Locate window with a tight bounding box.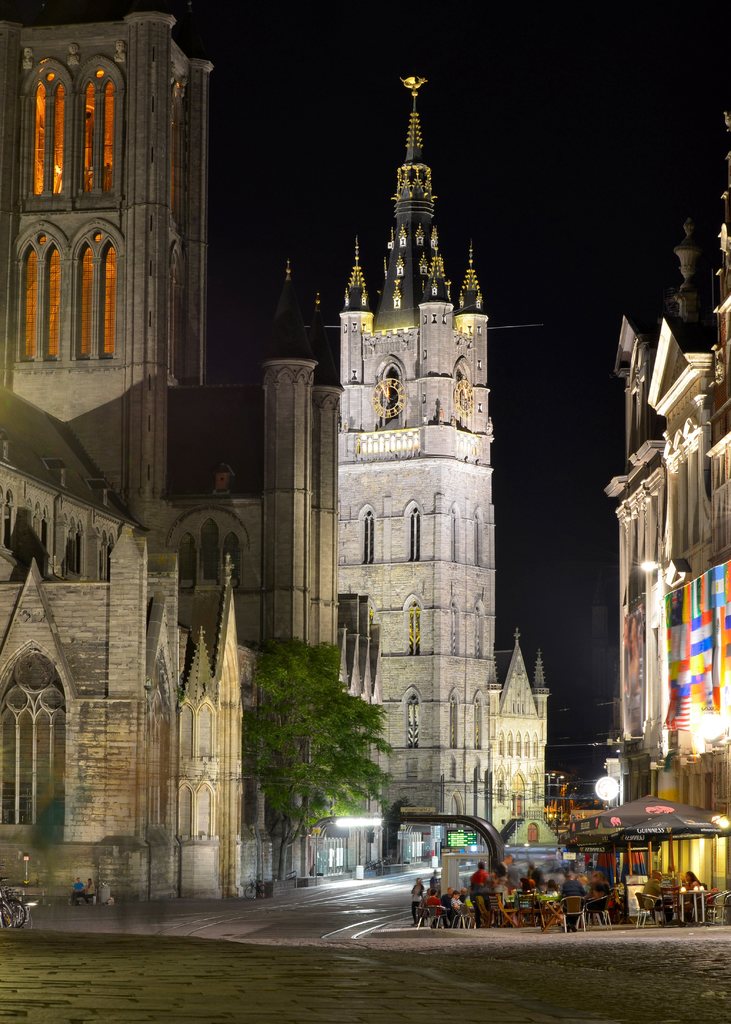
detection(358, 502, 378, 563).
